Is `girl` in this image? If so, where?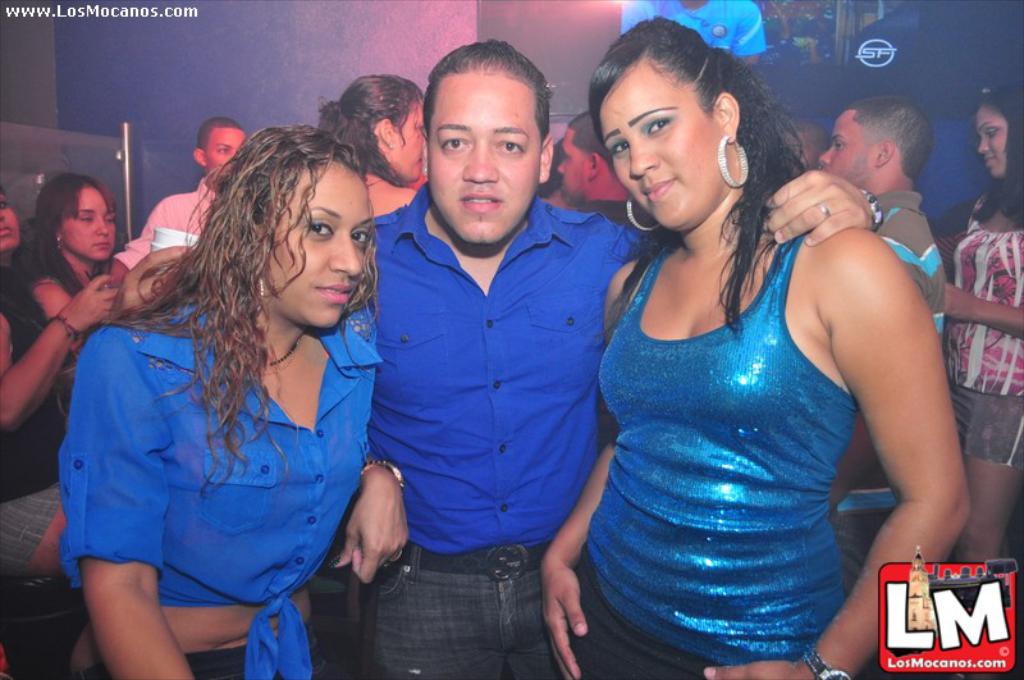
Yes, at (52,117,407,679).
